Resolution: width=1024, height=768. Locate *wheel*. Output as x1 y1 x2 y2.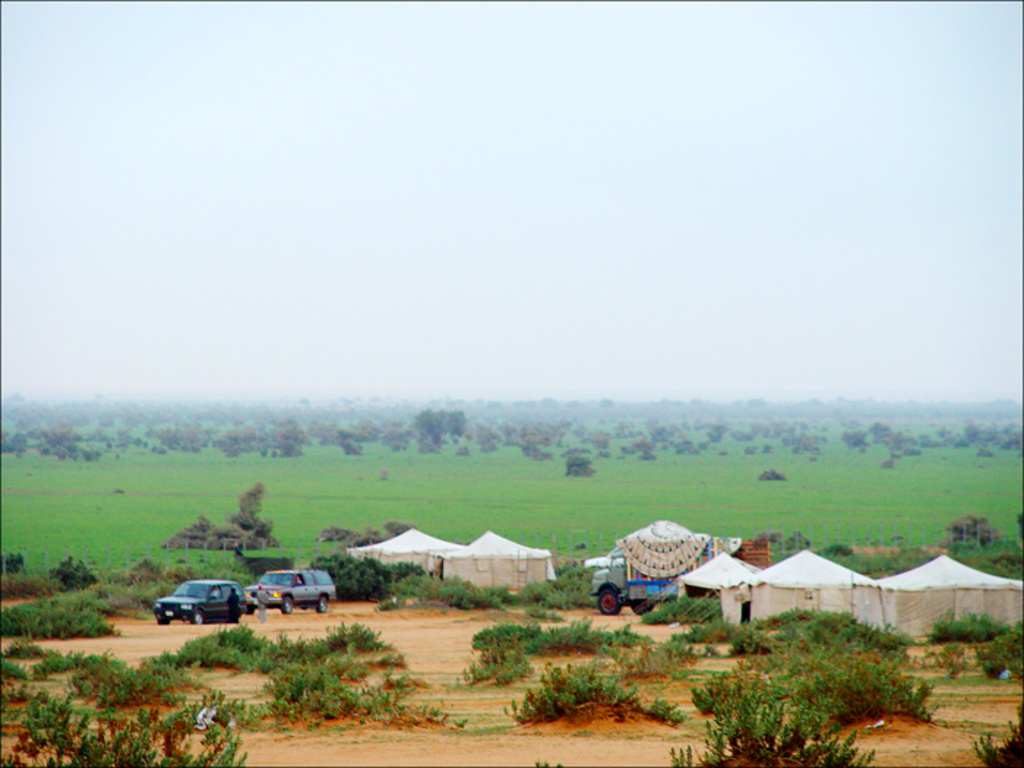
276 595 294 616.
